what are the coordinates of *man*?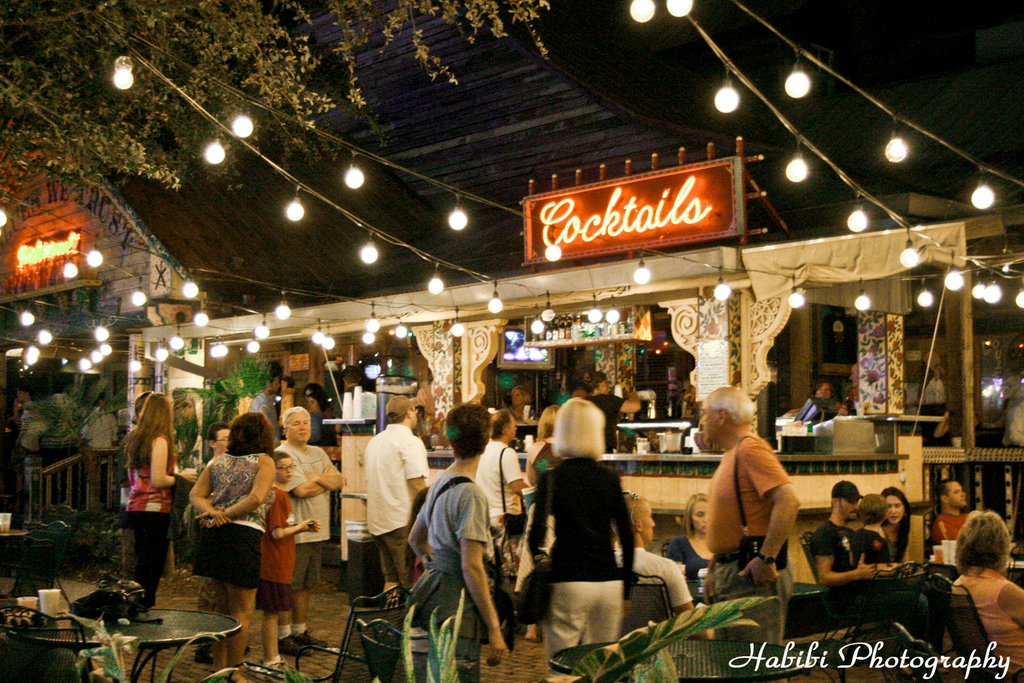
<region>613, 494, 716, 636</region>.
